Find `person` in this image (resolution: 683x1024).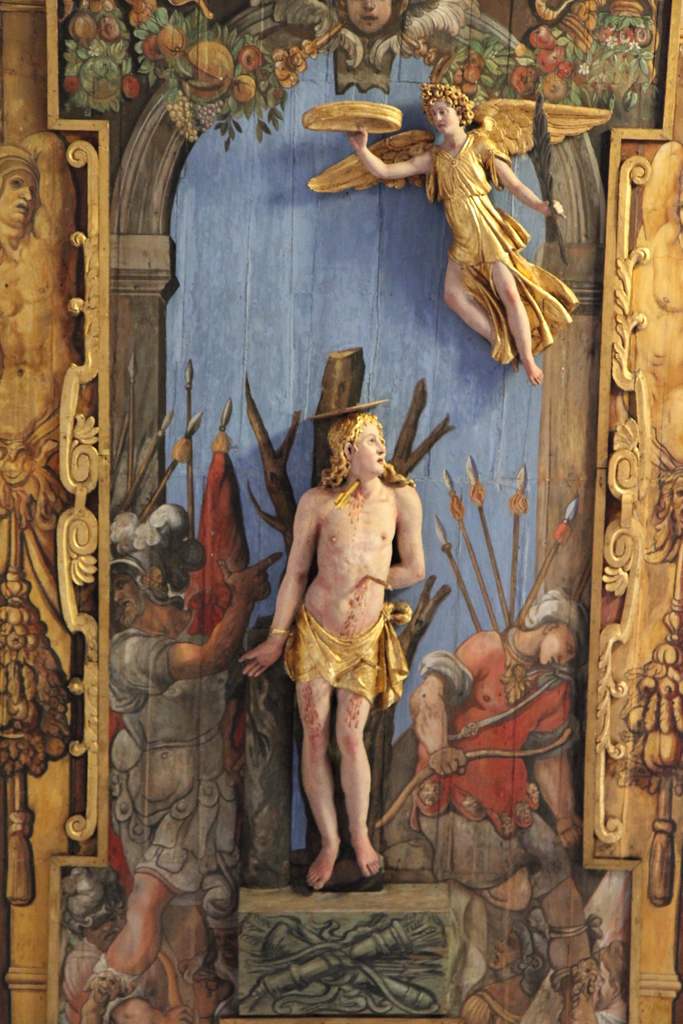
box=[59, 861, 190, 1023].
